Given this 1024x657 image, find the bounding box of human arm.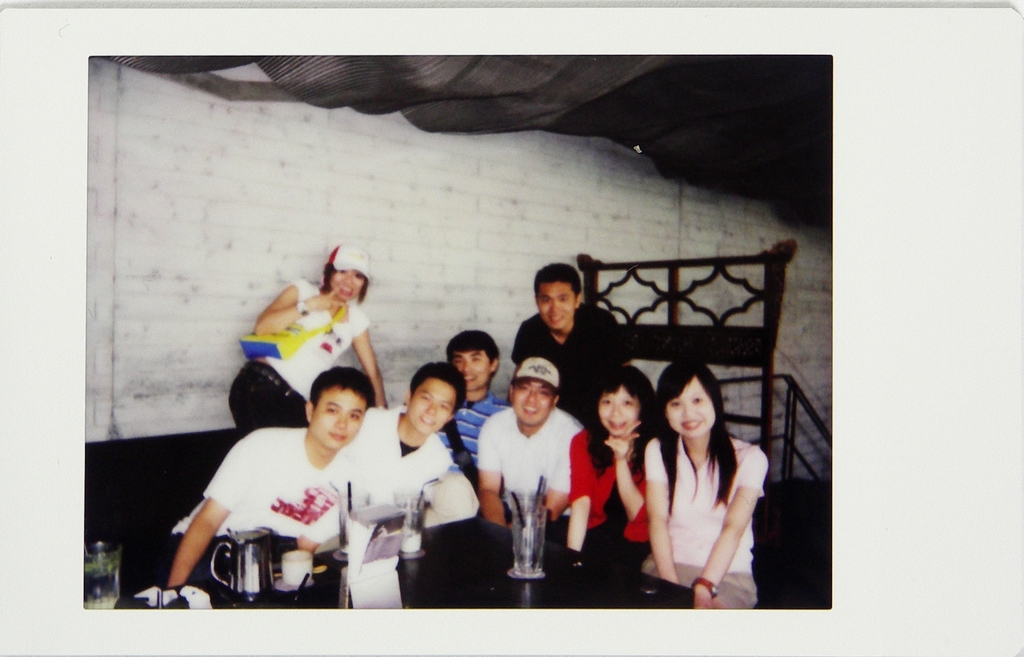
select_region(691, 446, 770, 608).
